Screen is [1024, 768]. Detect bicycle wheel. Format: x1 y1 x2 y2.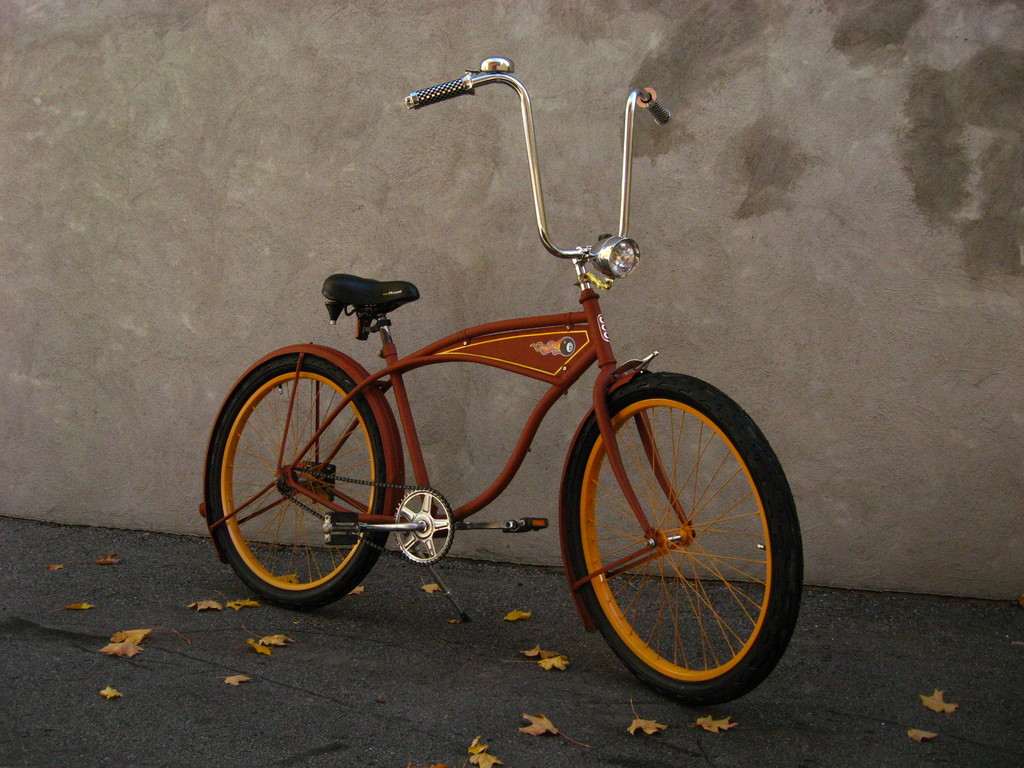
222 342 412 626.
